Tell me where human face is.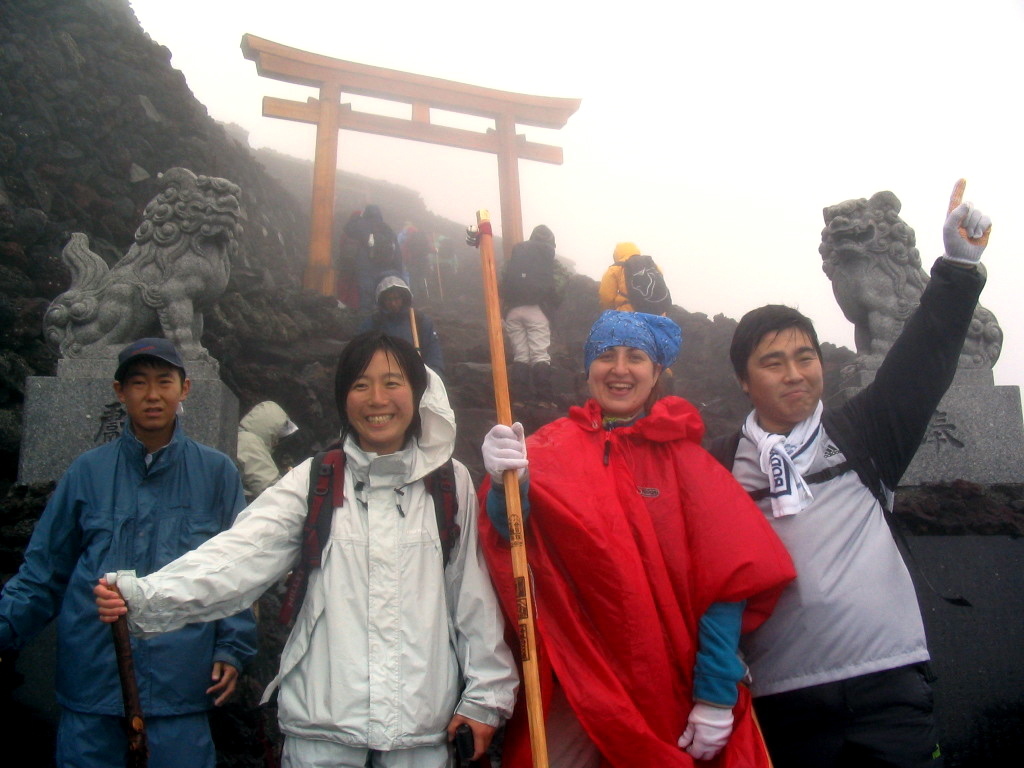
human face is at locate(126, 361, 180, 429).
